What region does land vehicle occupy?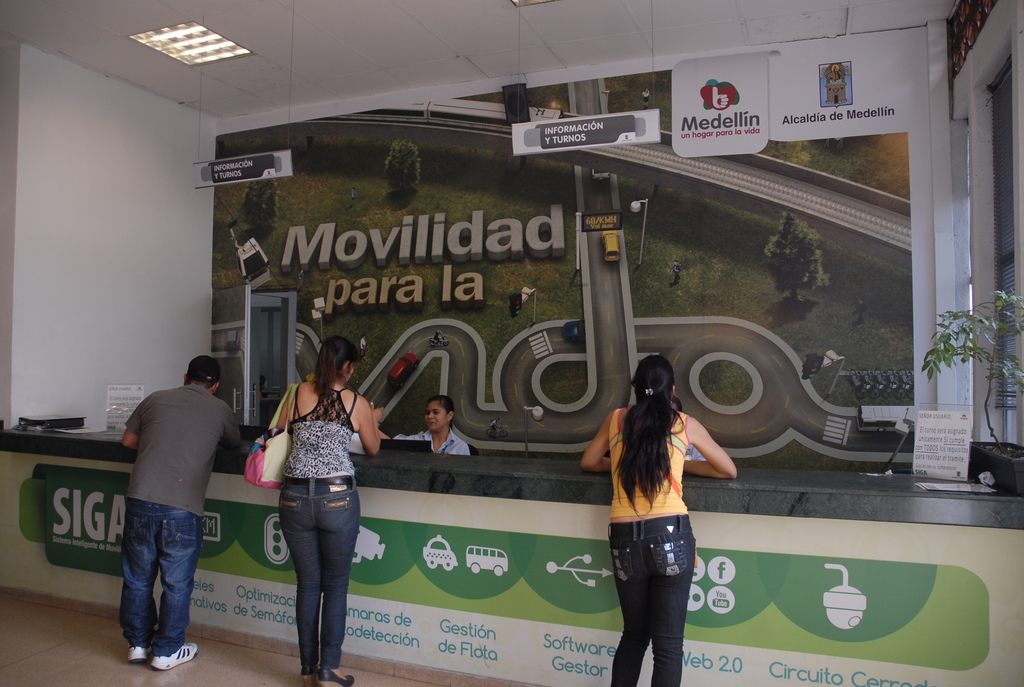
<box>332,100,561,136</box>.
